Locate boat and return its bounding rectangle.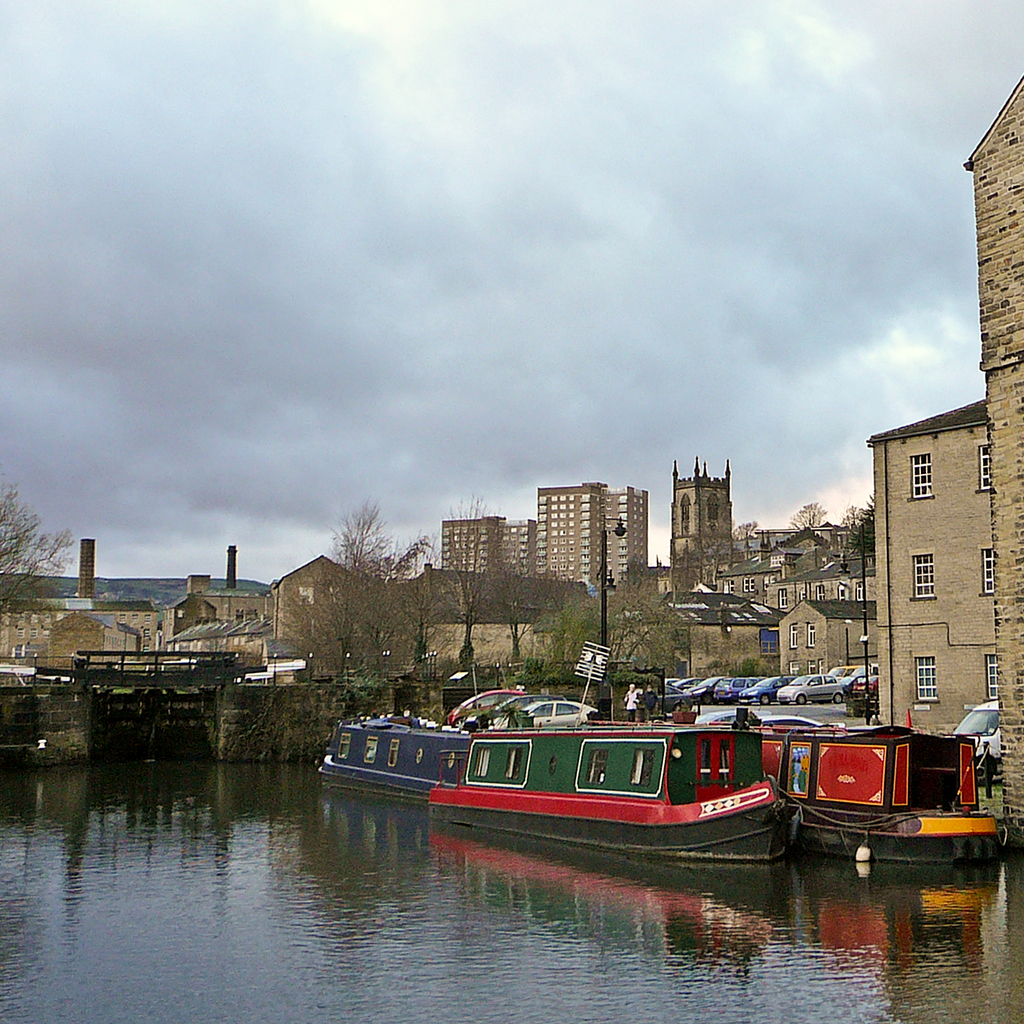
crop(718, 723, 1002, 870).
